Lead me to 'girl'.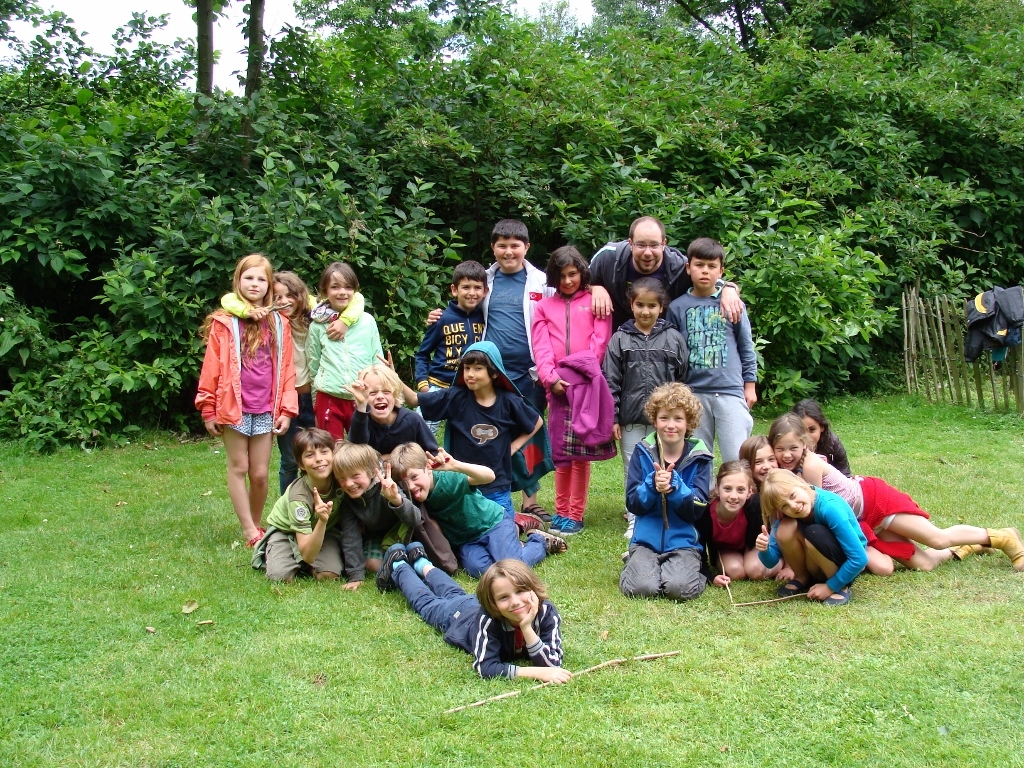
Lead to Rect(601, 275, 690, 537).
